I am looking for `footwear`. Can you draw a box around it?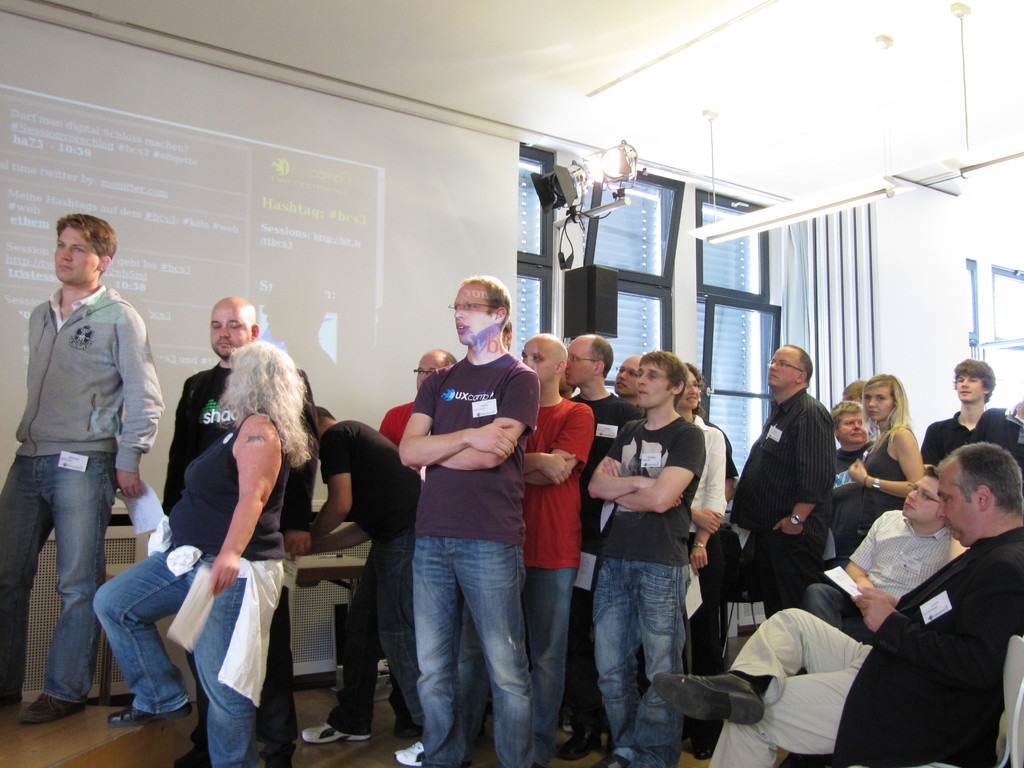
Sure, the bounding box is box=[641, 671, 763, 726].
